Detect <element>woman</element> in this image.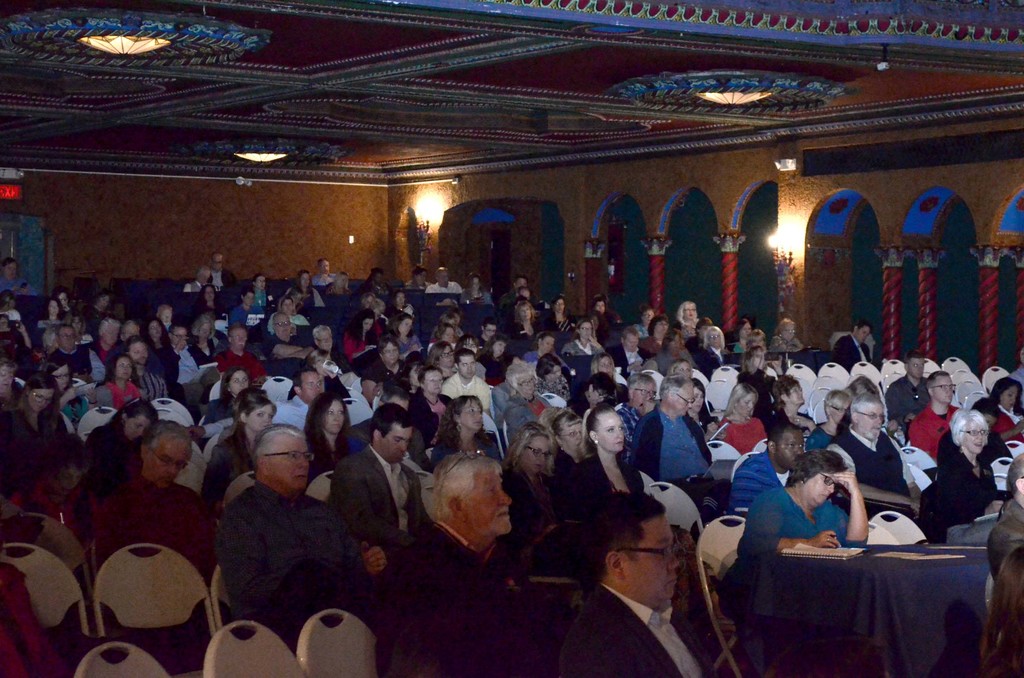
Detection: locate(717, 386, 784, 458).
